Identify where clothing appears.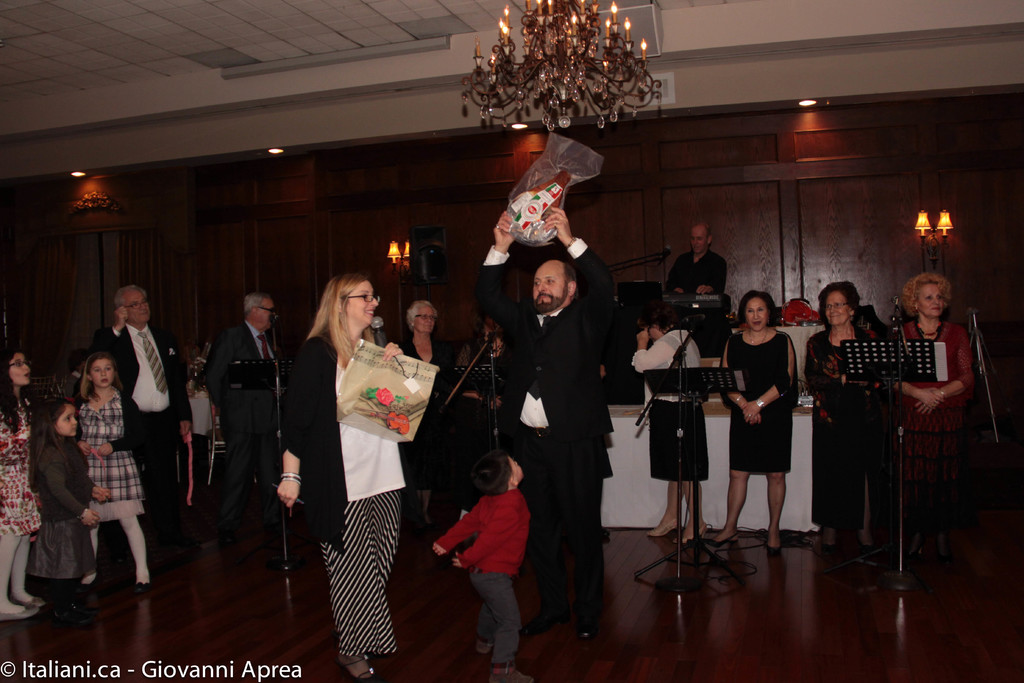
Appears at [left=809, top=326, right=886, bottom=531].
